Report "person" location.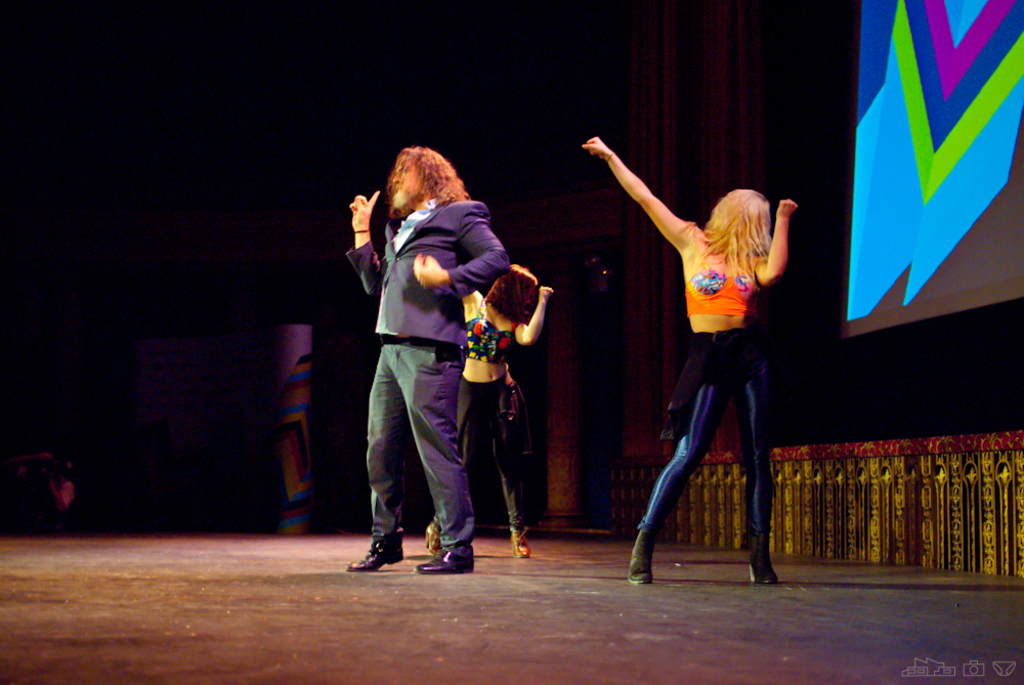
Report: 425,241,557,558.
